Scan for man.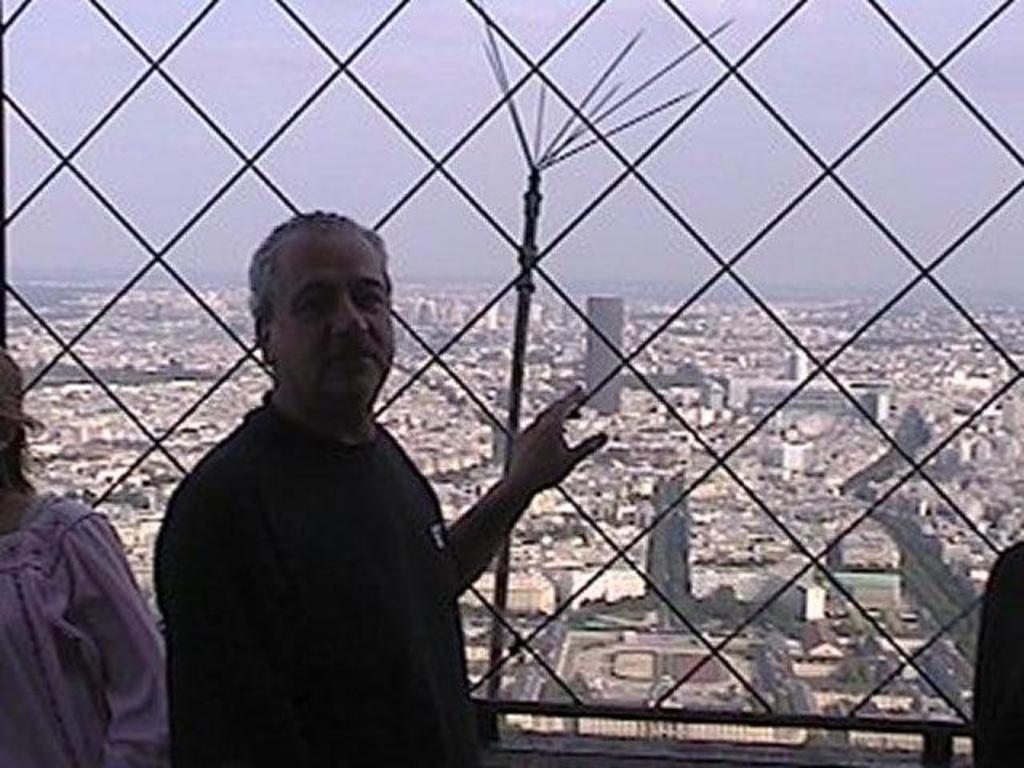
Scan result: (155, 205, 562, 762).
